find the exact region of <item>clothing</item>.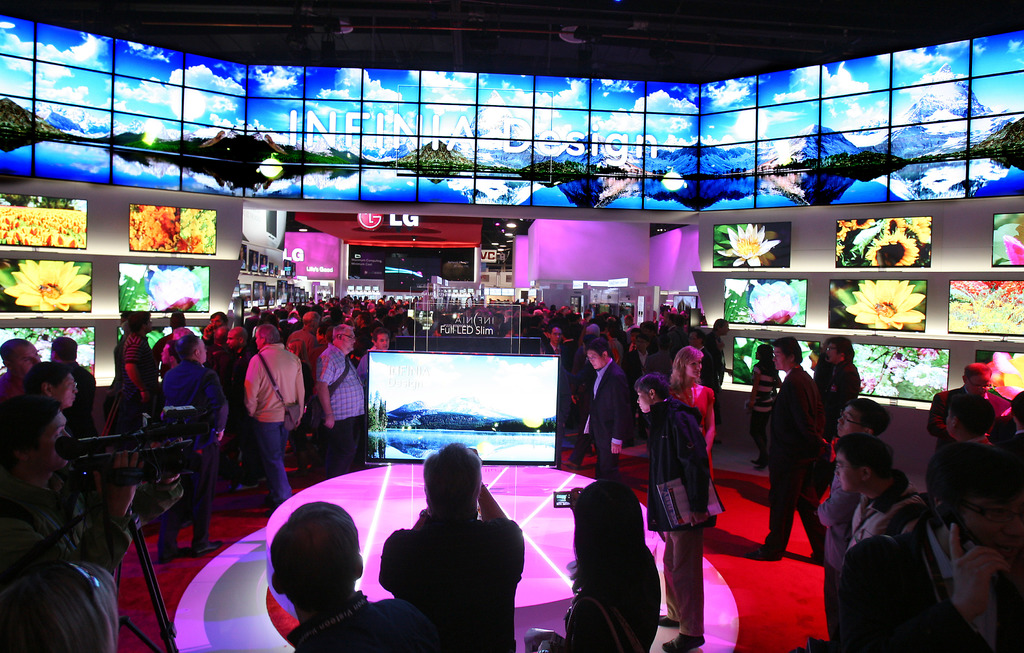
Exact region: box=[286, 585, 474, 652].
